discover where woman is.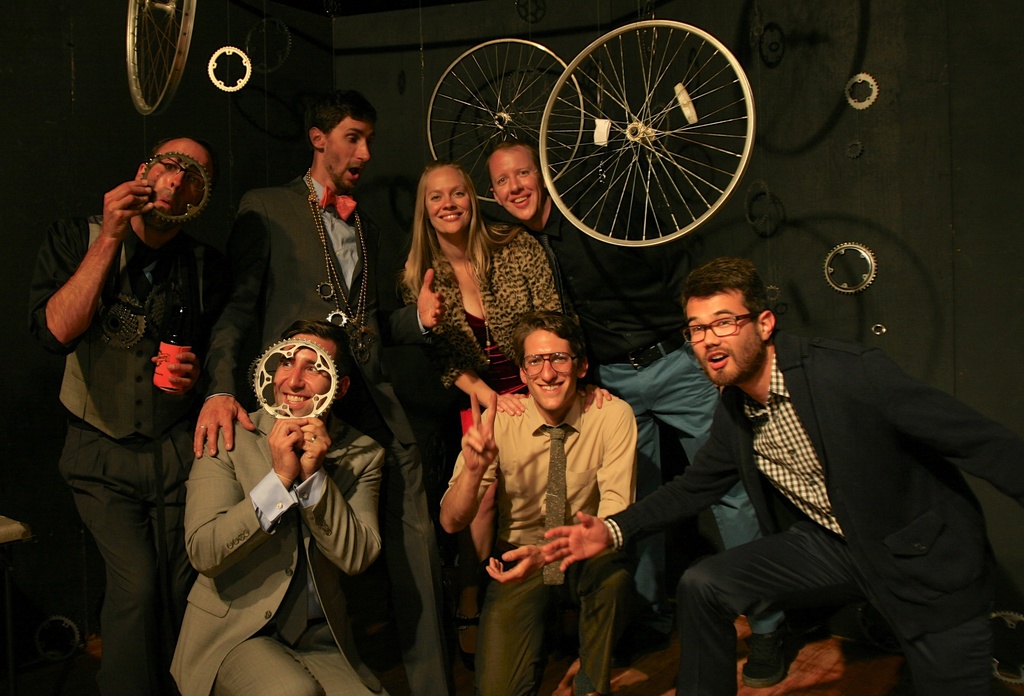
Discovered at [x1=389, y1=158, x2=618, y2=660].
